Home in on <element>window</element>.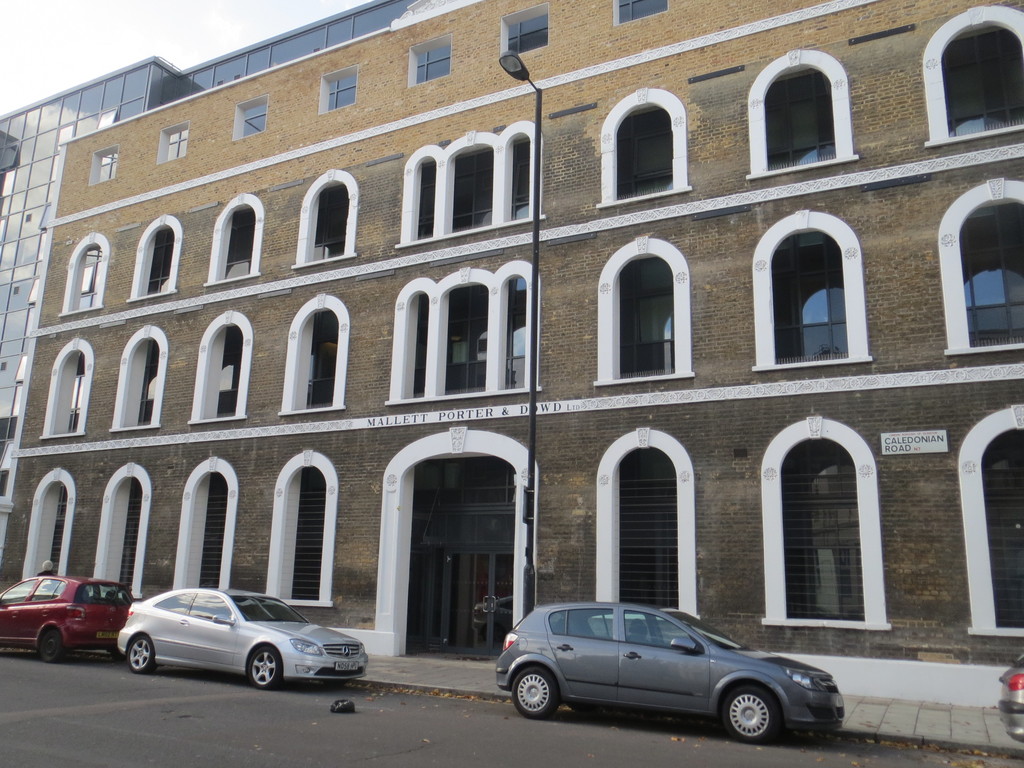
Homed in at {"x1": 225, "y1": 209, "x2": 249, "y2": 278}.
